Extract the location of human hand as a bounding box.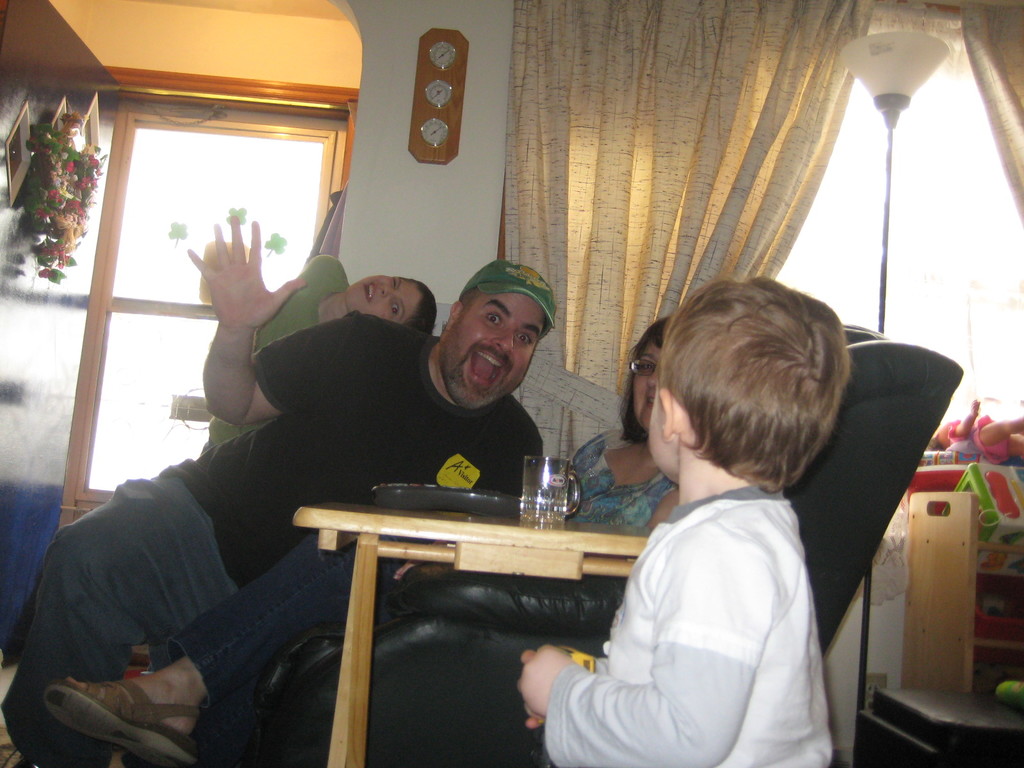
[left=517, top=646, right=547, bottom=733].
